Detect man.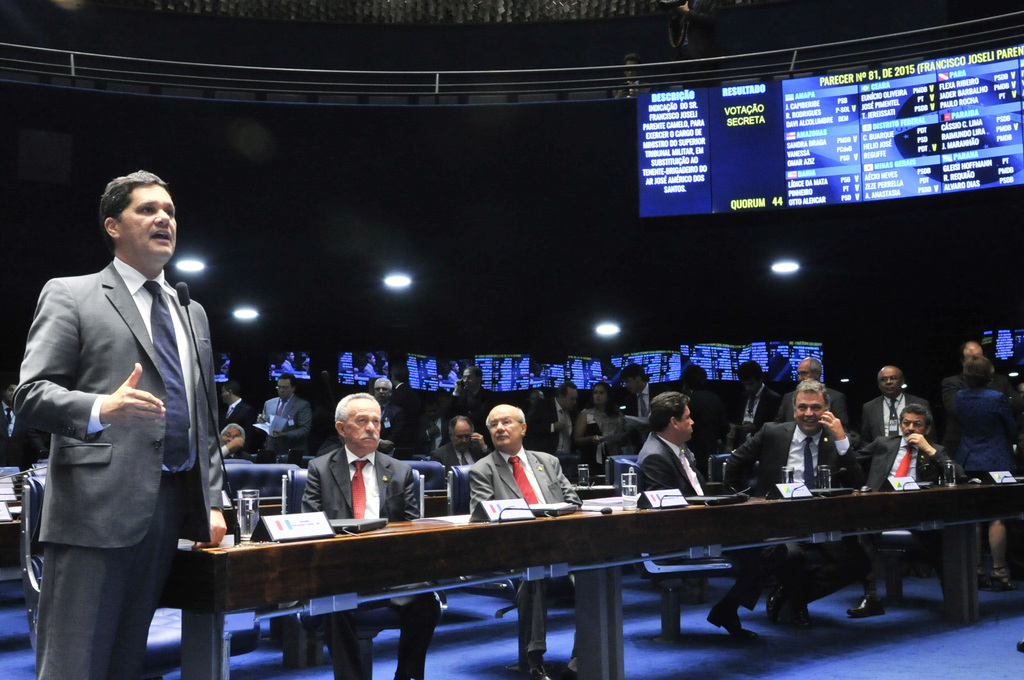
Detected at pyautogui.locateOnScreen(223, 424, 258, 461).
